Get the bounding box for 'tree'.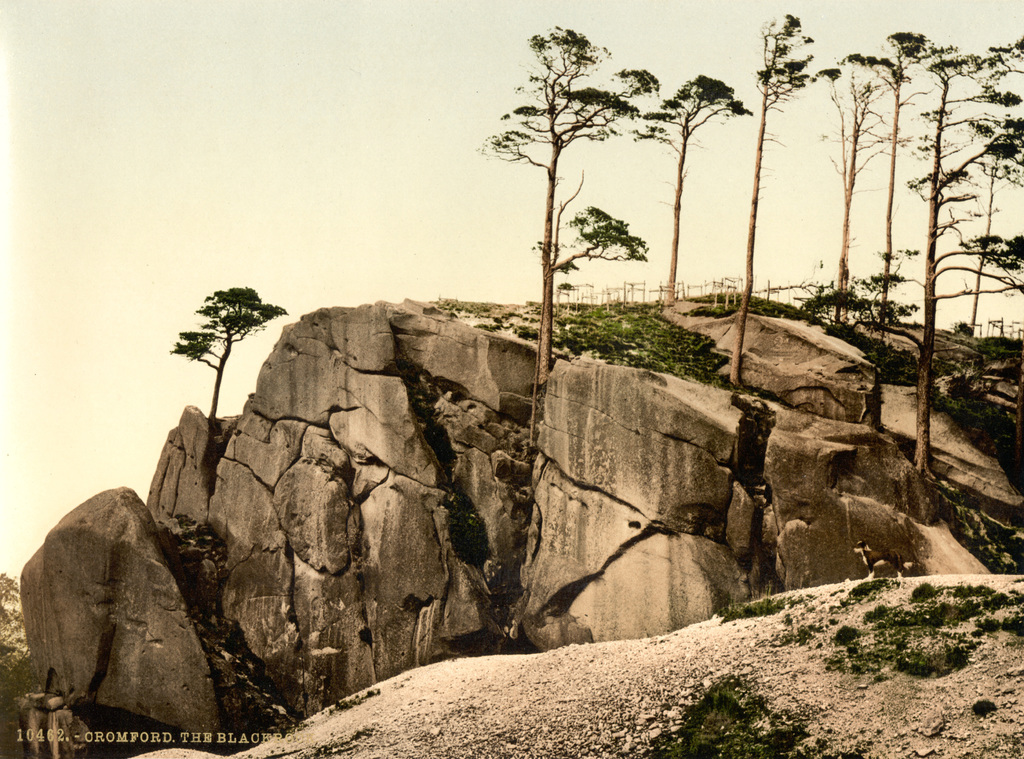
(474,28,654,377).
